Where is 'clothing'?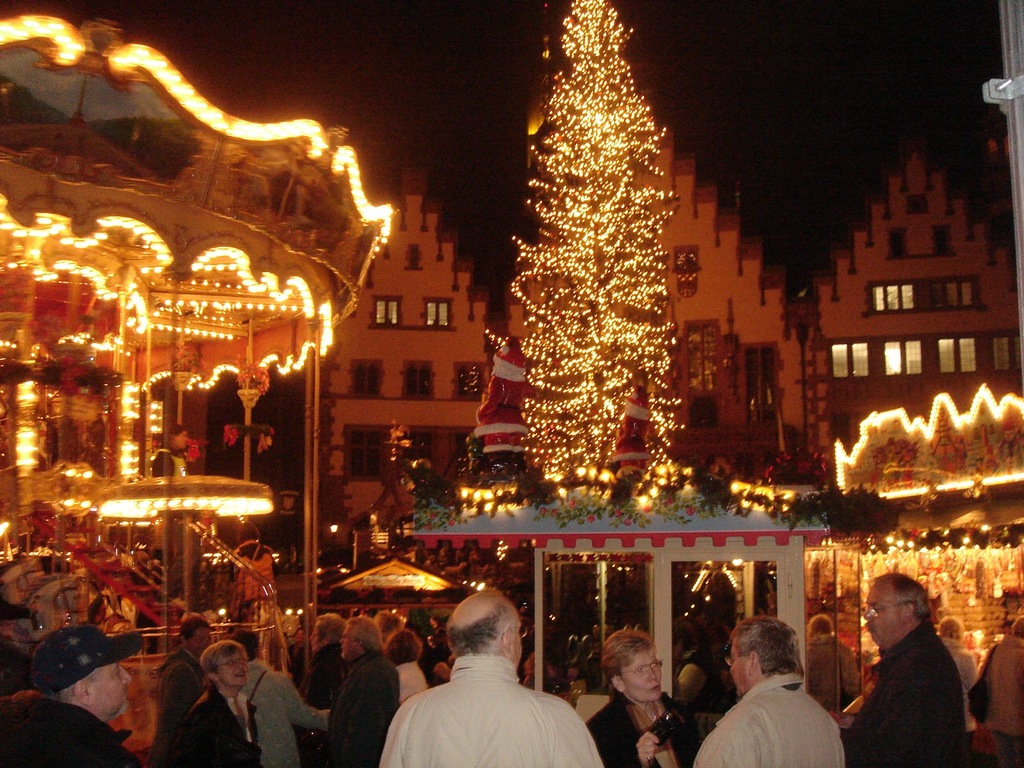
<bbox>584, 696, 703, 767</bbox>.
